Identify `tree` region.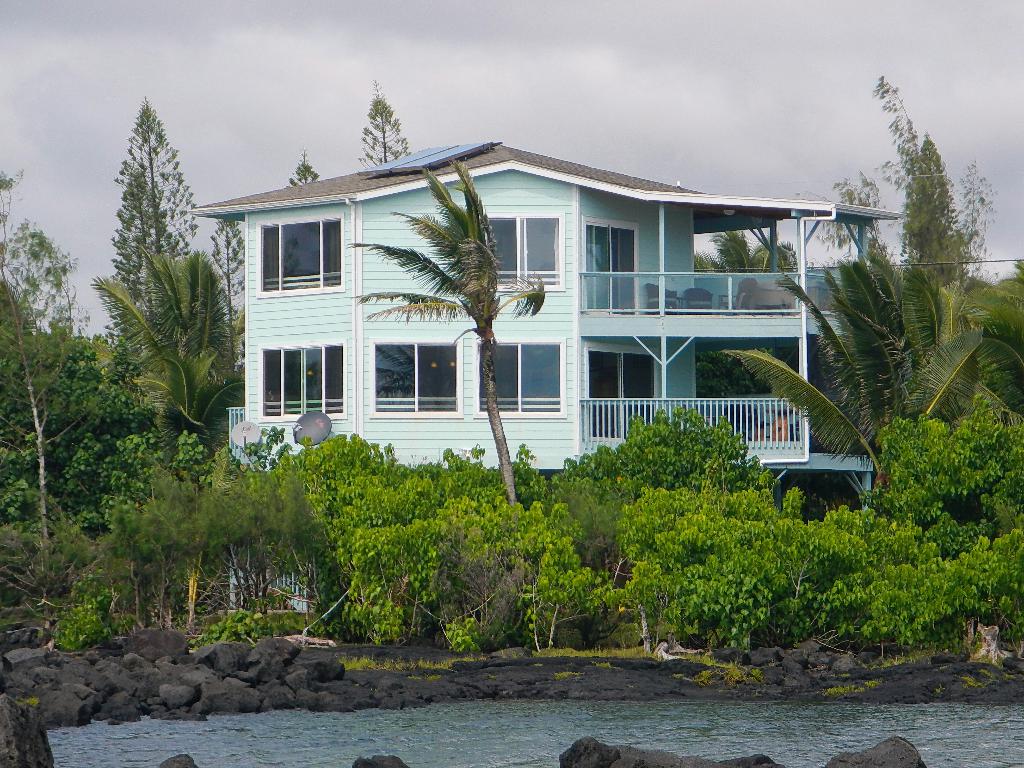
Region: (202,217,252,389).
